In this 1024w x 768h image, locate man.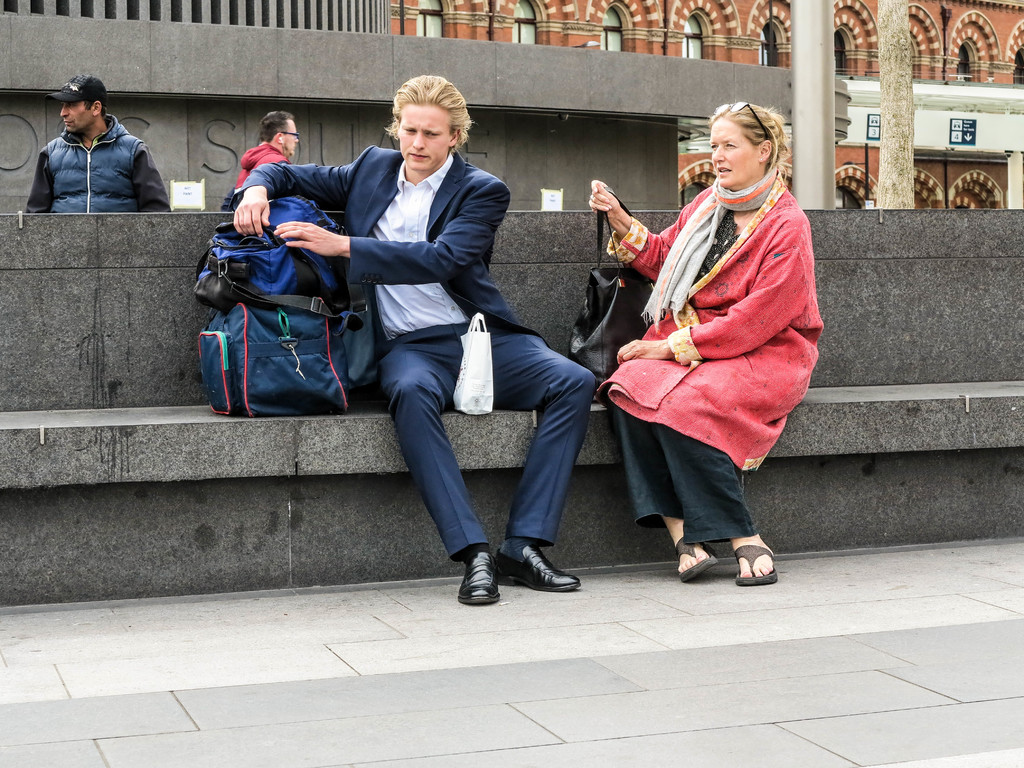
Bounding box: BBox(27, 73, 173, 214).
